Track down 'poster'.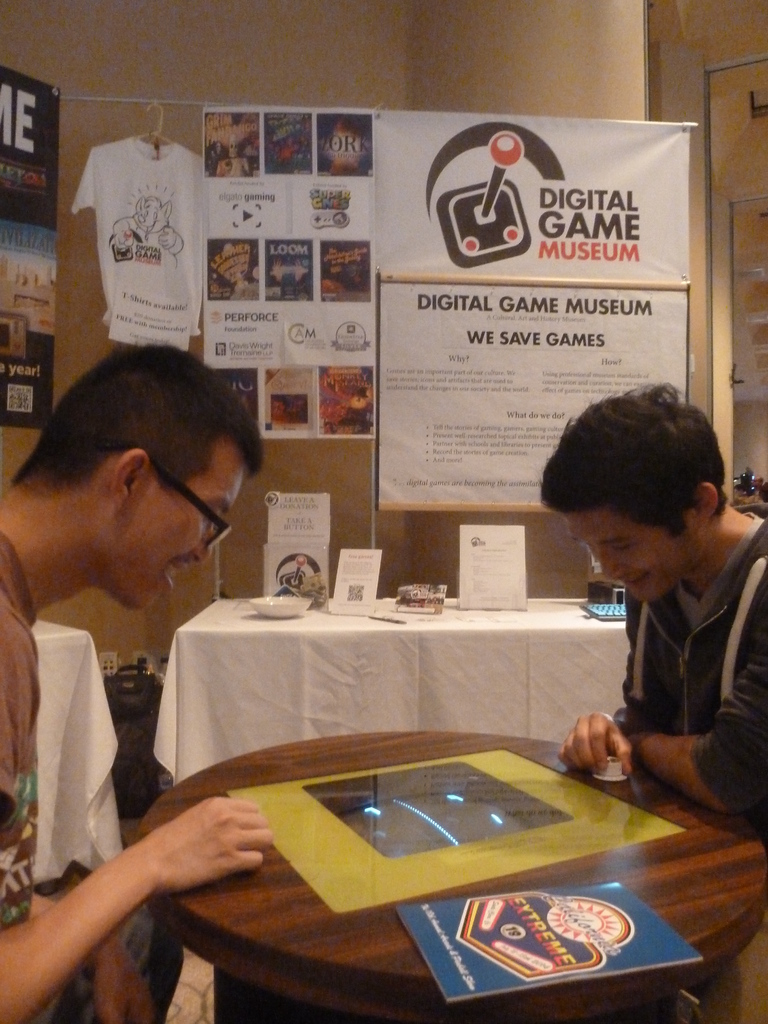
Tracked to crop(379, 271, 694, 513).
